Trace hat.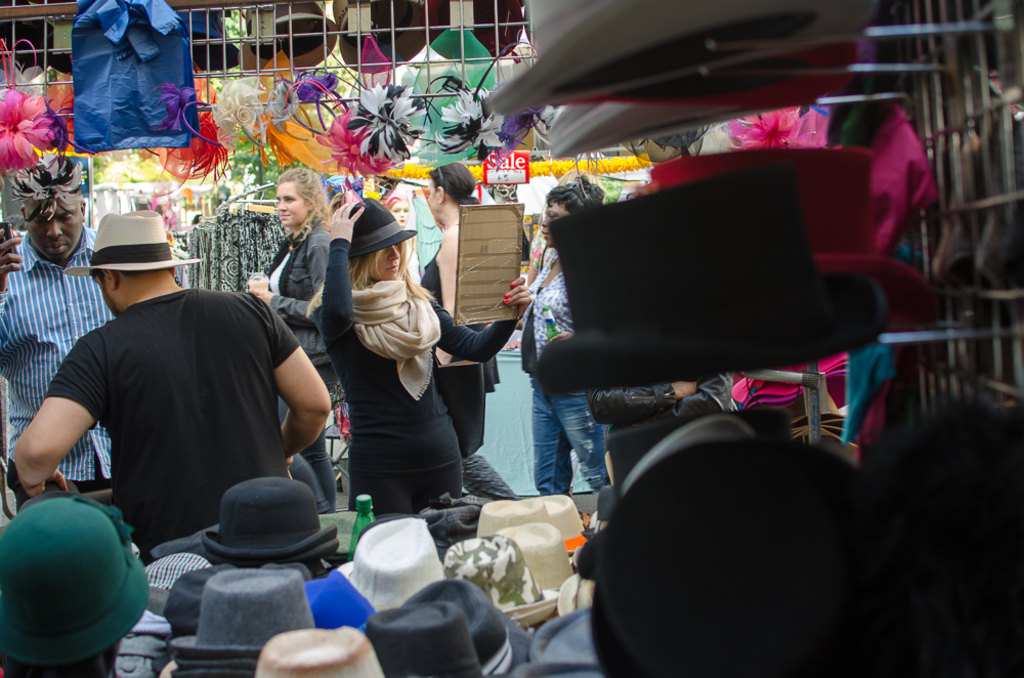
Traced to rect(256, 617, 383, 677).
